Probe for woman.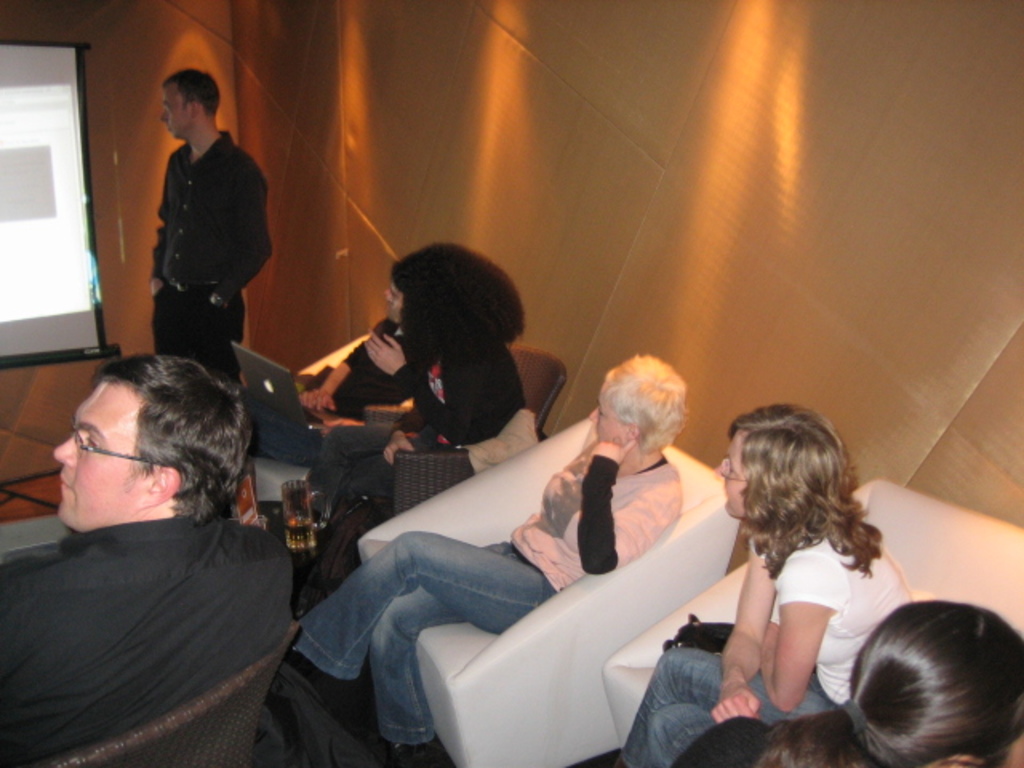
Probe result: {"left": 675, "top": 602, "right": 1022, "bottom": 766}.
